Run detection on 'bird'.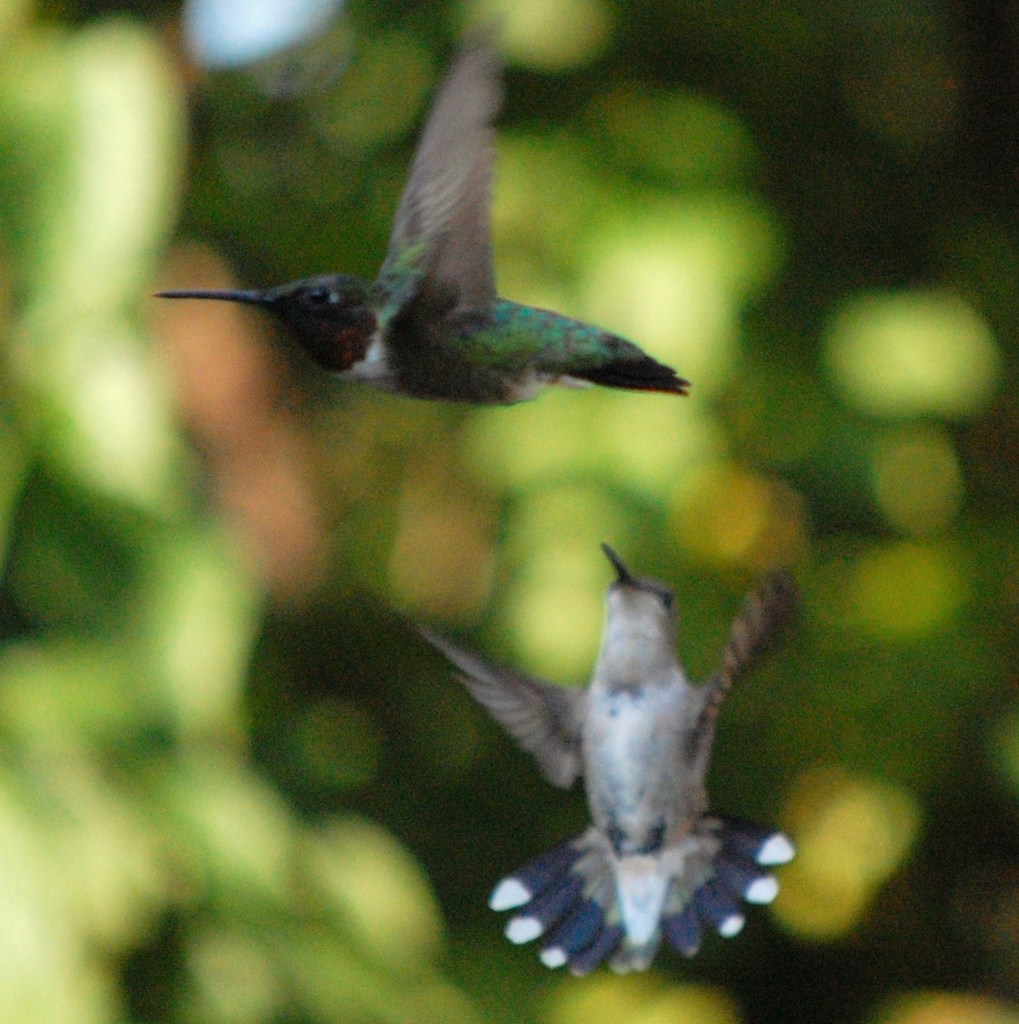
Result: BBox(130, 62, 689, 445).
